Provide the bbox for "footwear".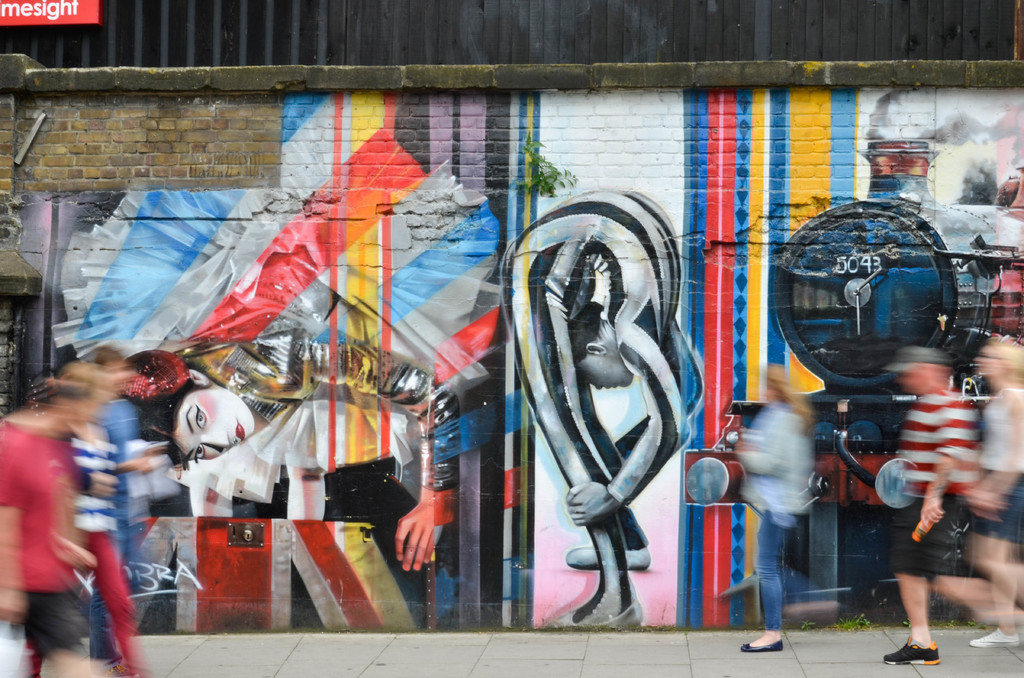
974,625,1022,648.
